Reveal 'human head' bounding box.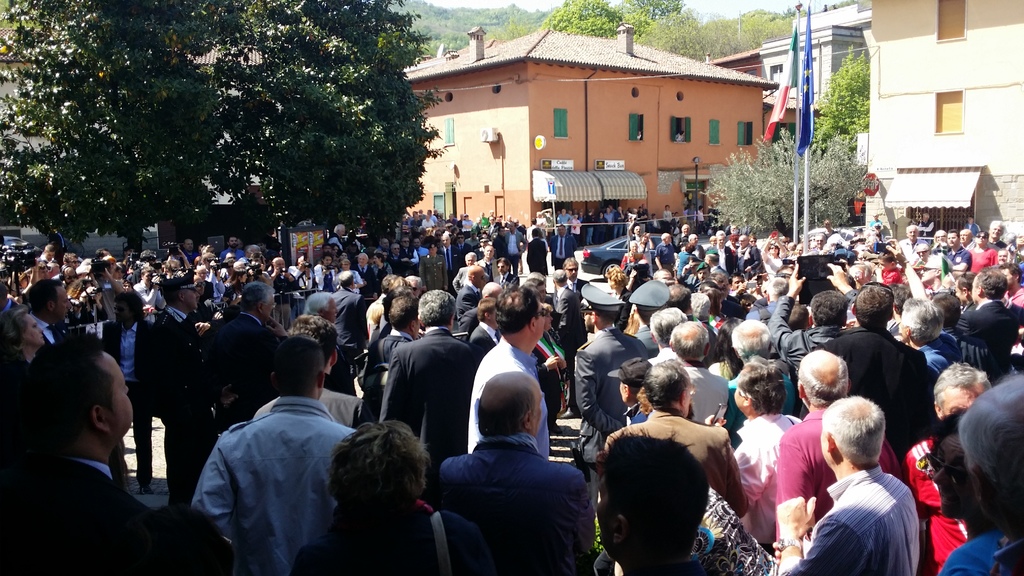
Revealed: pyautogui.locateOnScreen(0, 307, 44, 349).
